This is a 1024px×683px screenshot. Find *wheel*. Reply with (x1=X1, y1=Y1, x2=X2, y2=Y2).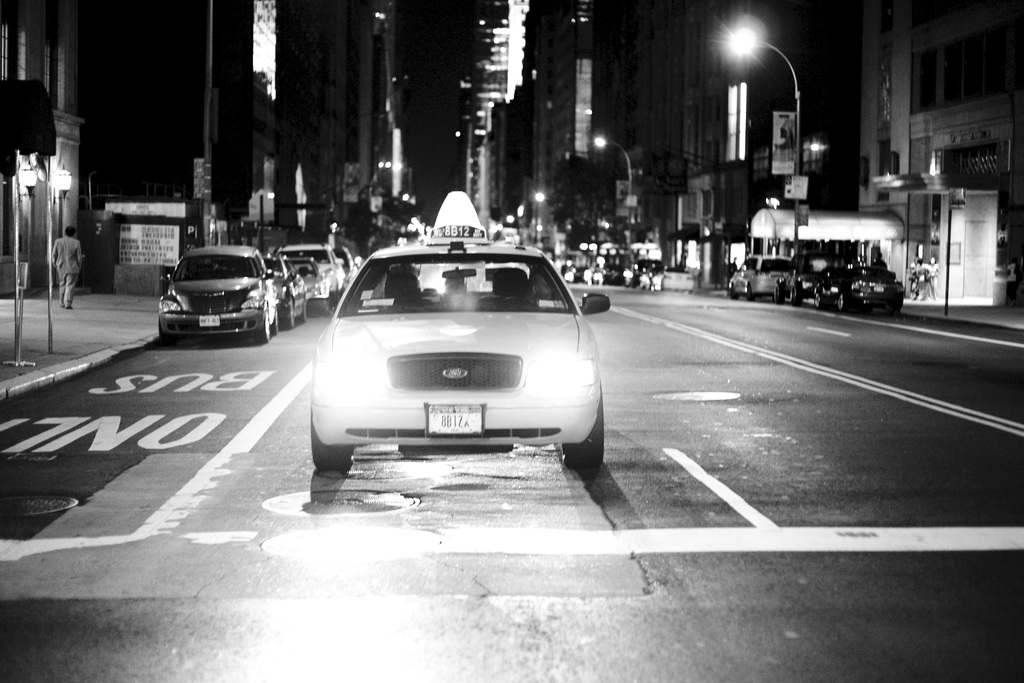
(x1=810, y1=287, x2=829, y2=308).
